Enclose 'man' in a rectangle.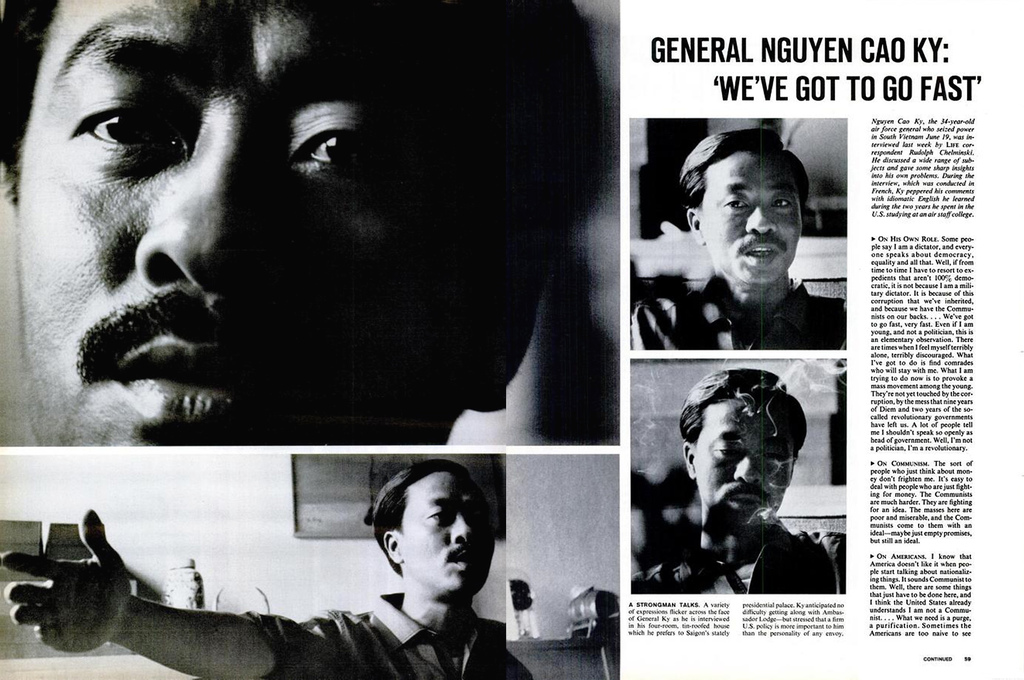
rect(671, 138, 846, 362).
